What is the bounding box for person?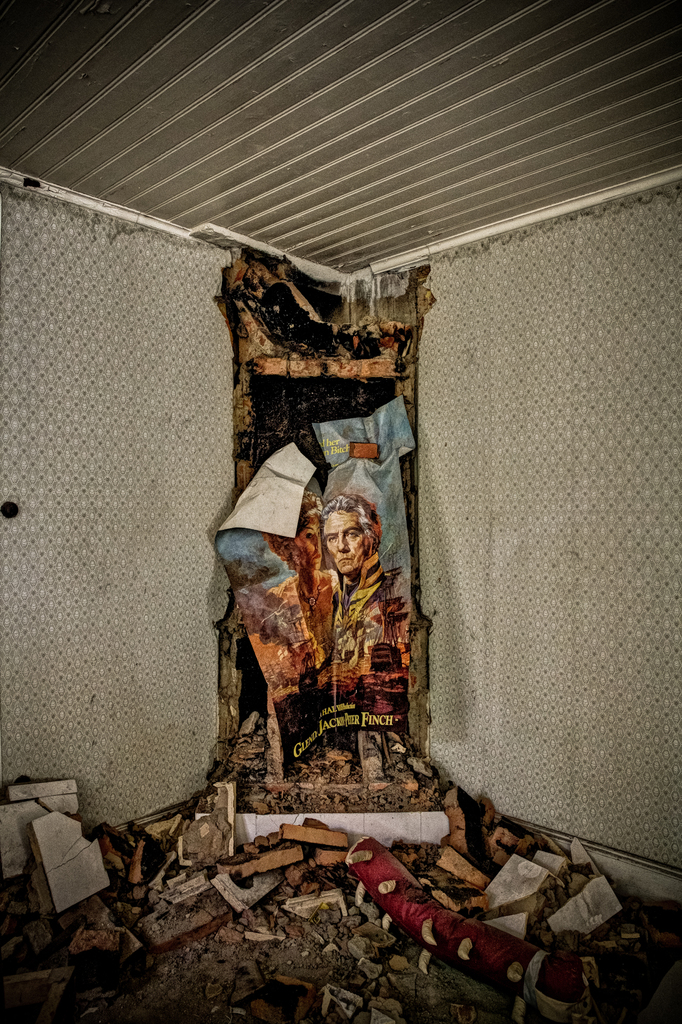
[260, 491, 342, 685].
